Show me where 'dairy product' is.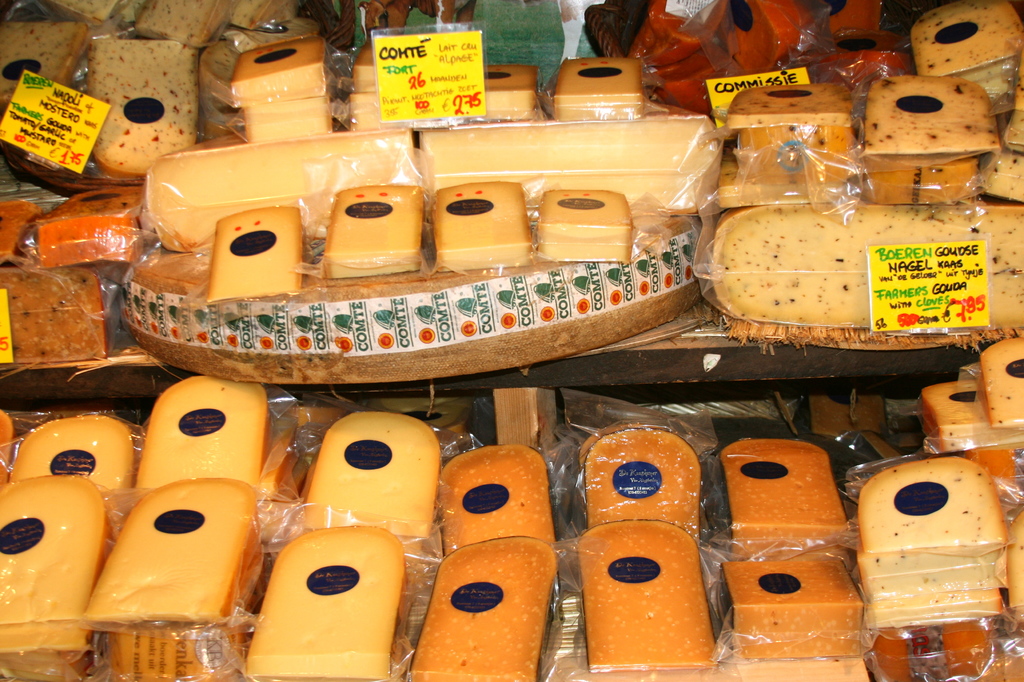
'dairy product' is at (531, 194, 619, 264).
